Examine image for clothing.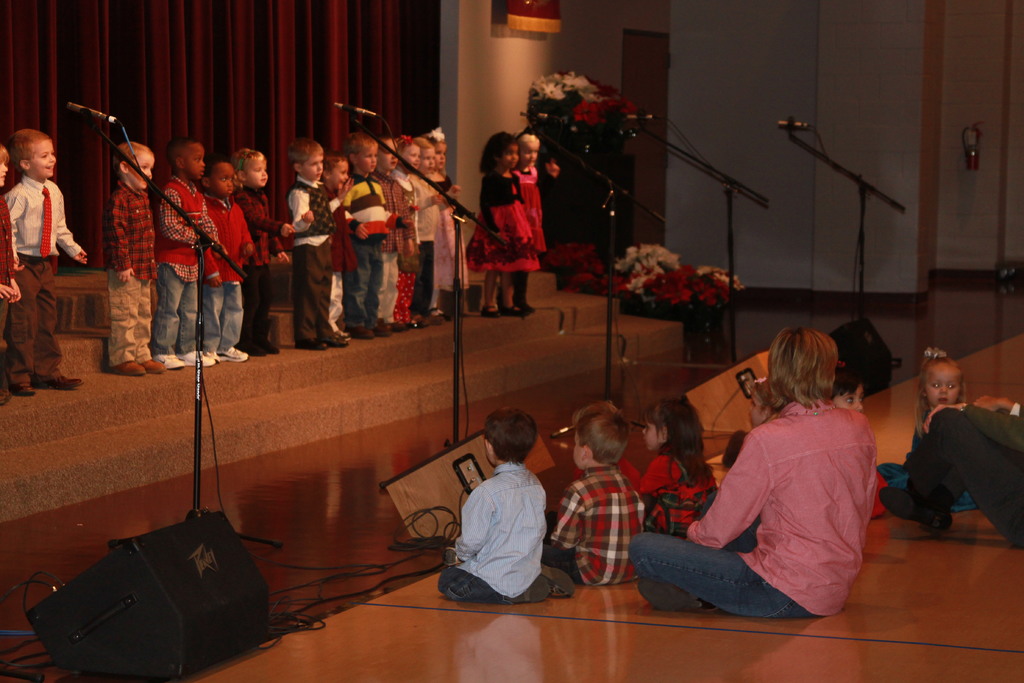
Examination result: bbox=[465, 168, 544, 274].
